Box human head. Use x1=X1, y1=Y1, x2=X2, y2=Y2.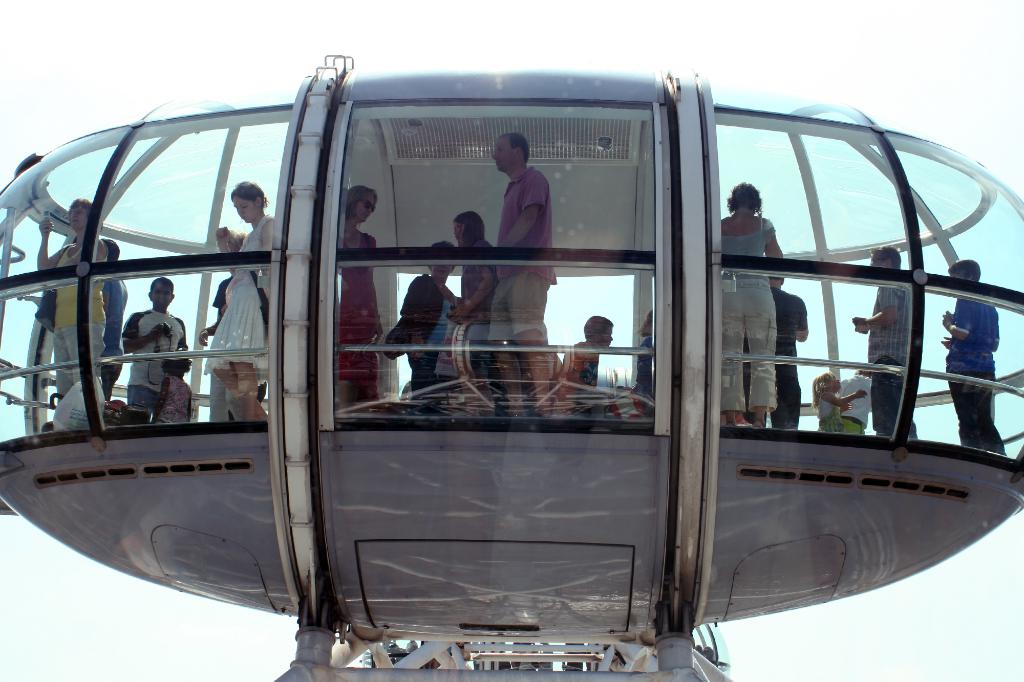
x1=65, y1=196, x2=91, y2=230.
